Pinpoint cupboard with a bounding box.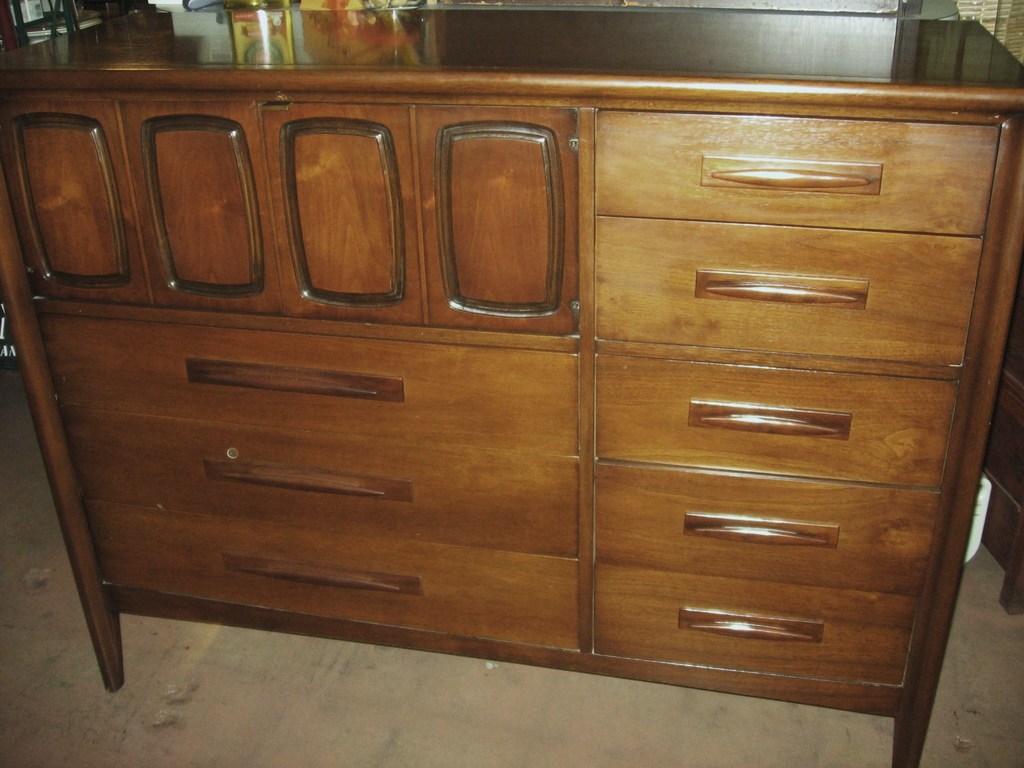
select_region(0, 16, 1023, 767).
